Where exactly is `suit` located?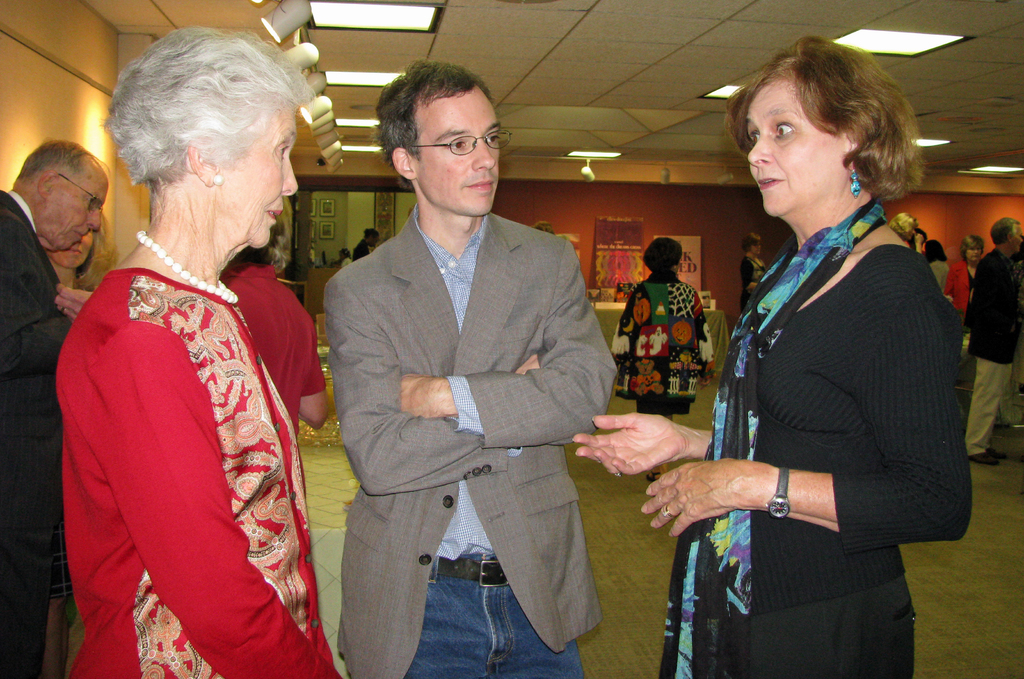
Its bounding box is pyautogui.locateOnScreen(322, 202, 618, 678).
